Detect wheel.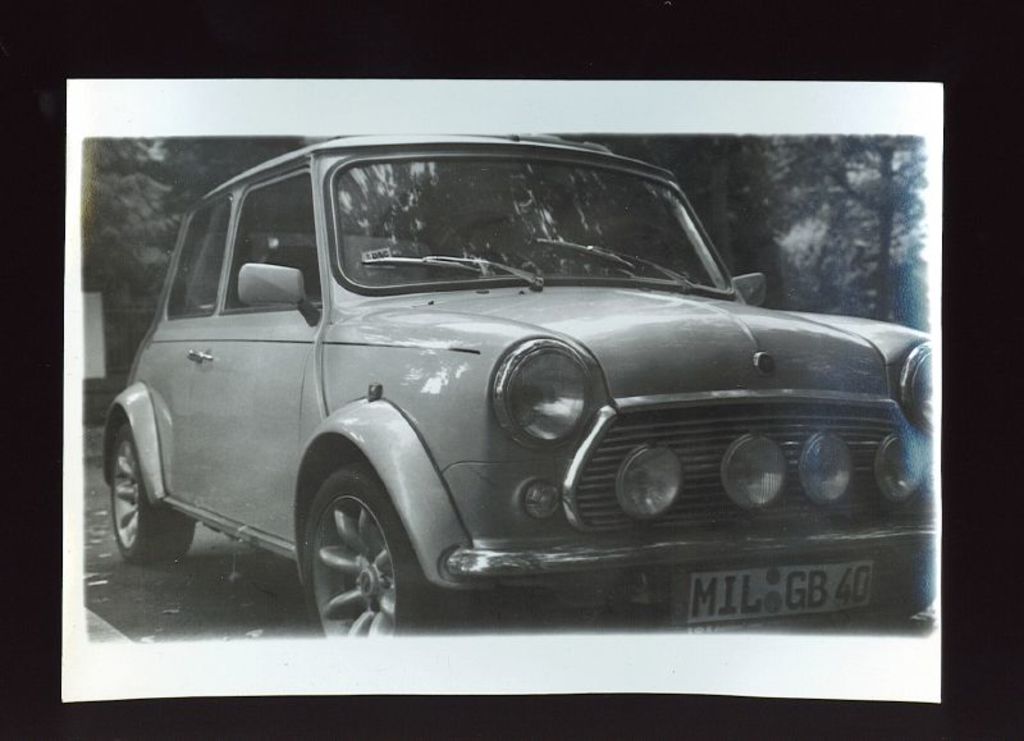
Detected at 110, 418, 187, 562.
